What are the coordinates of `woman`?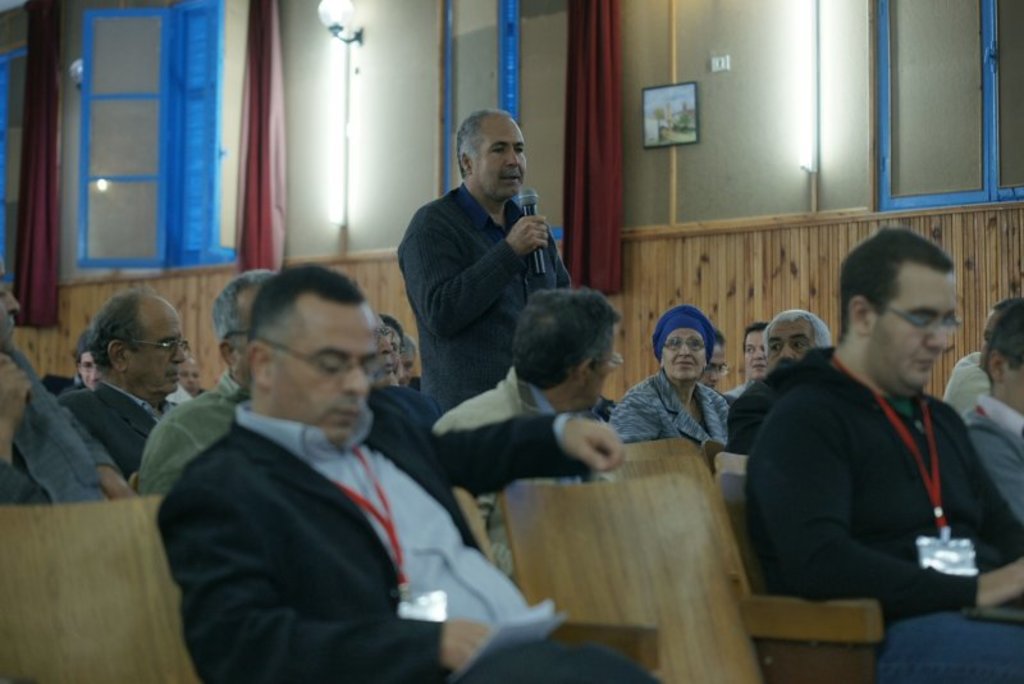
rect(700, 324, 731, 393).
